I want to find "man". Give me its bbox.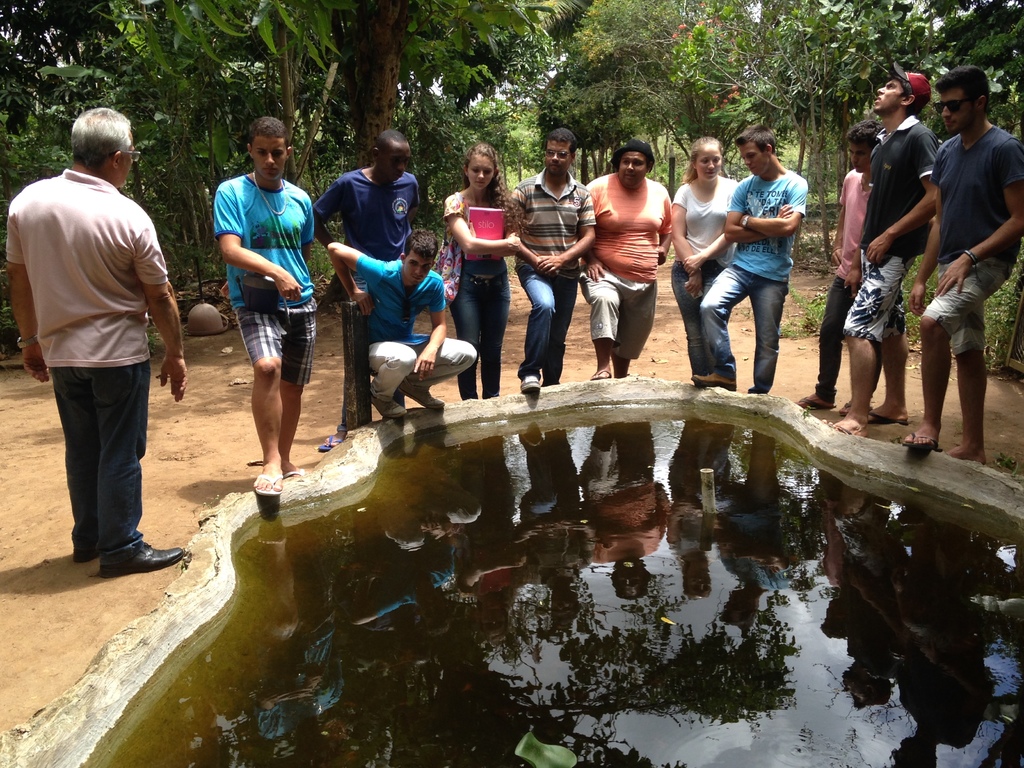
<bbox>824, 62, 936, 442</bbox>.
